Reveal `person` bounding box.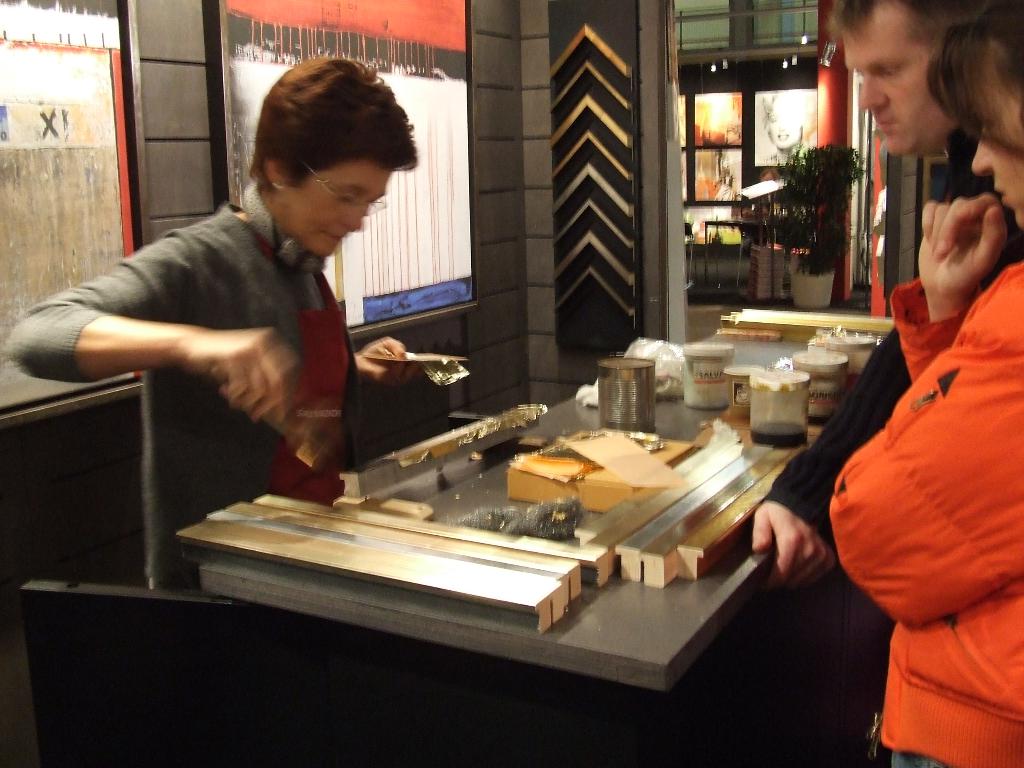
Revealed: {"left": 740, "top": 0, "right": 1023, "bottom": 613}.
